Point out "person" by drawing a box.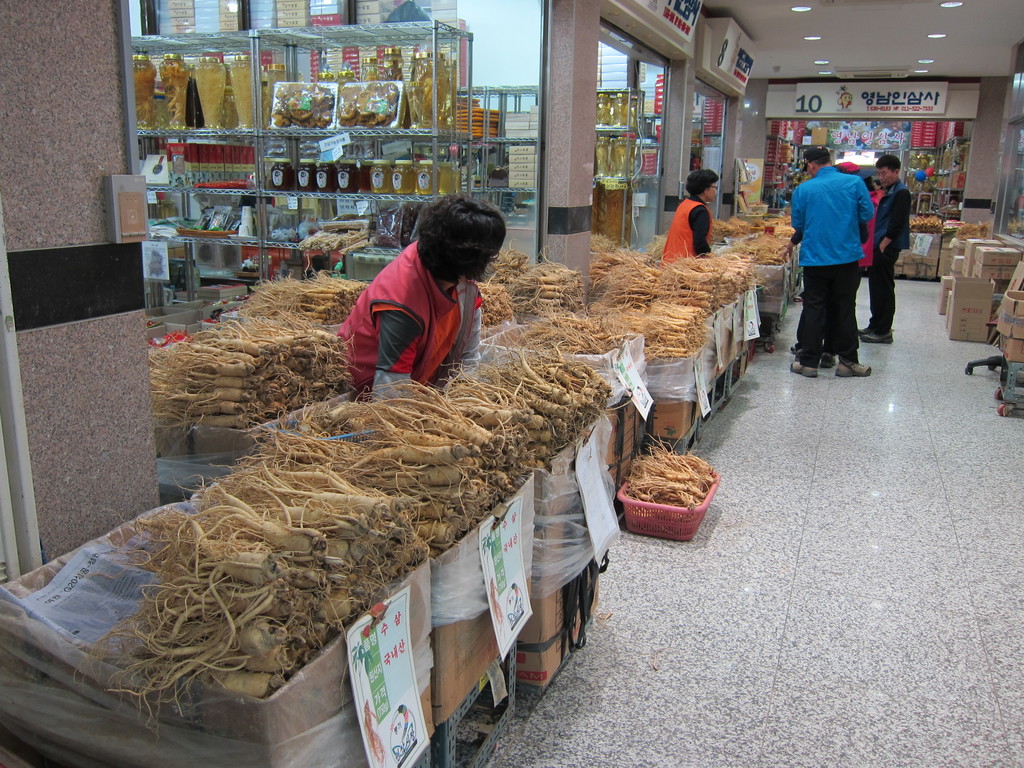
{"left": 843, "top": 159, "right": 860, "bottom": 173}.
